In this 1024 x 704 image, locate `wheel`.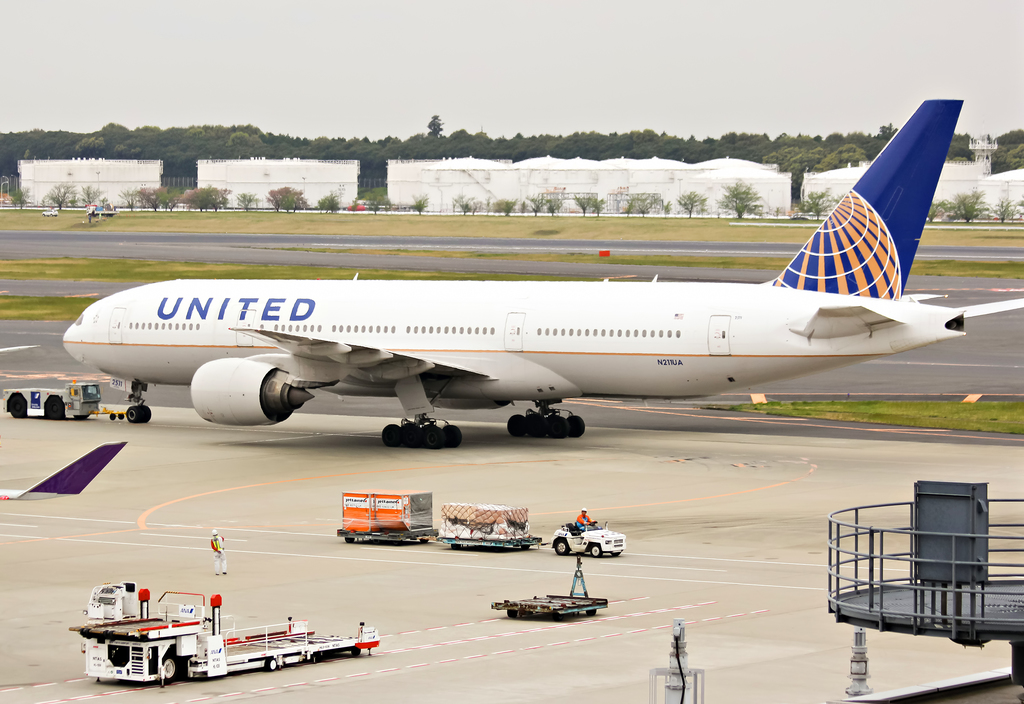
Bounding box: [left=593, top=543, right=603, bottom=557].
